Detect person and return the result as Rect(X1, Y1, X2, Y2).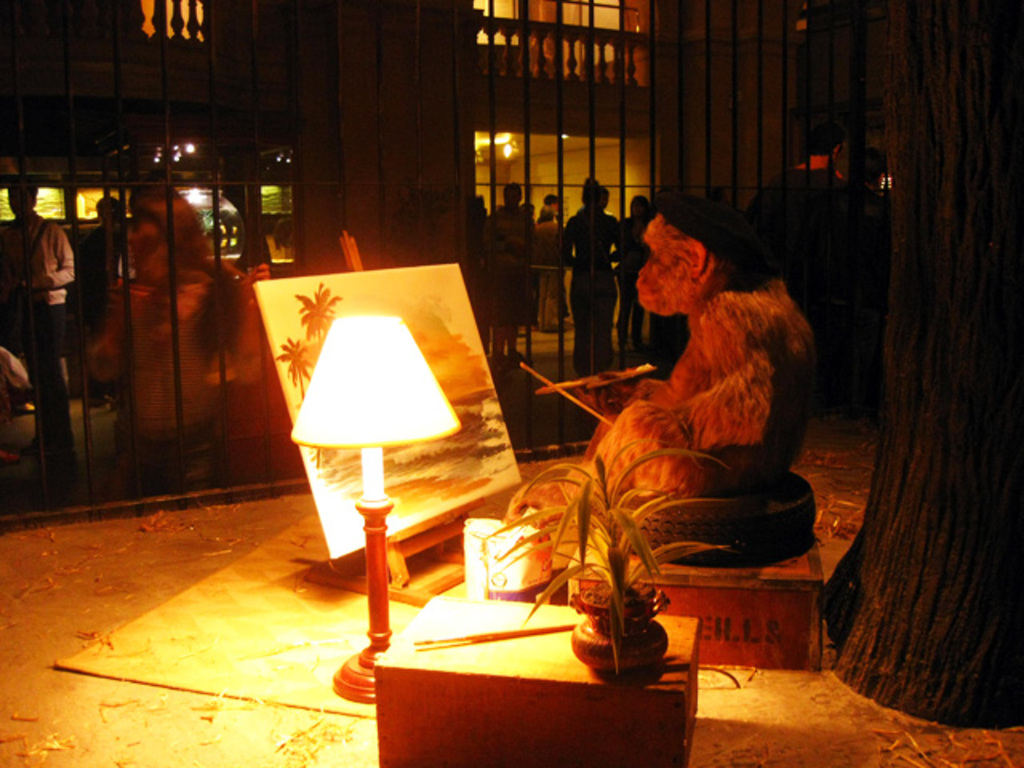
Rect(10, 173, 91, 475).
